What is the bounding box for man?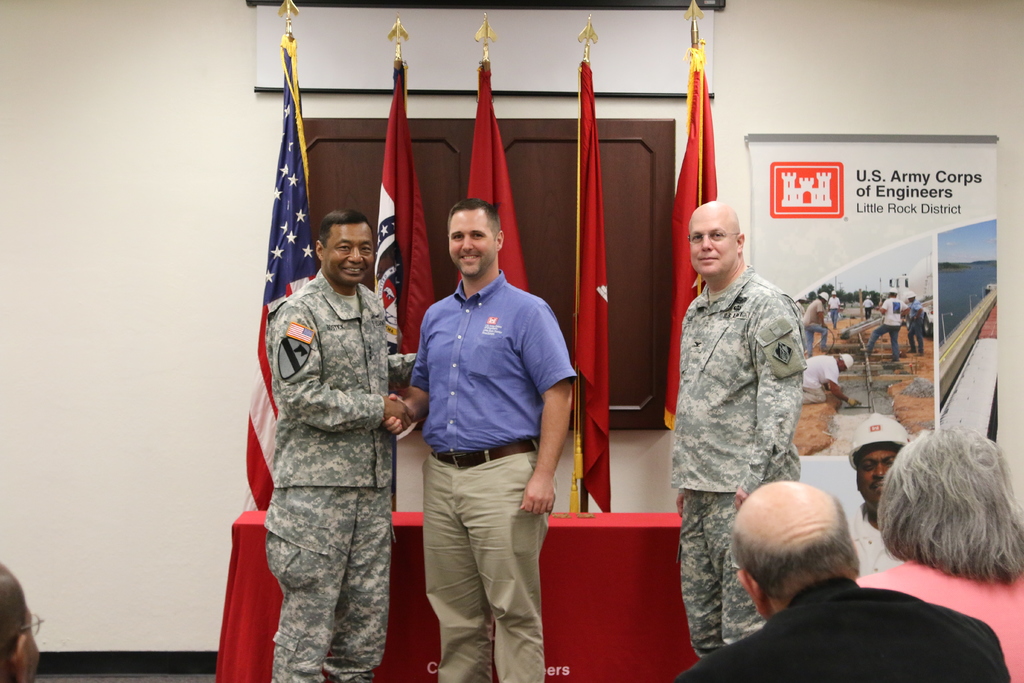
box(673, 481, 1014, 682).
